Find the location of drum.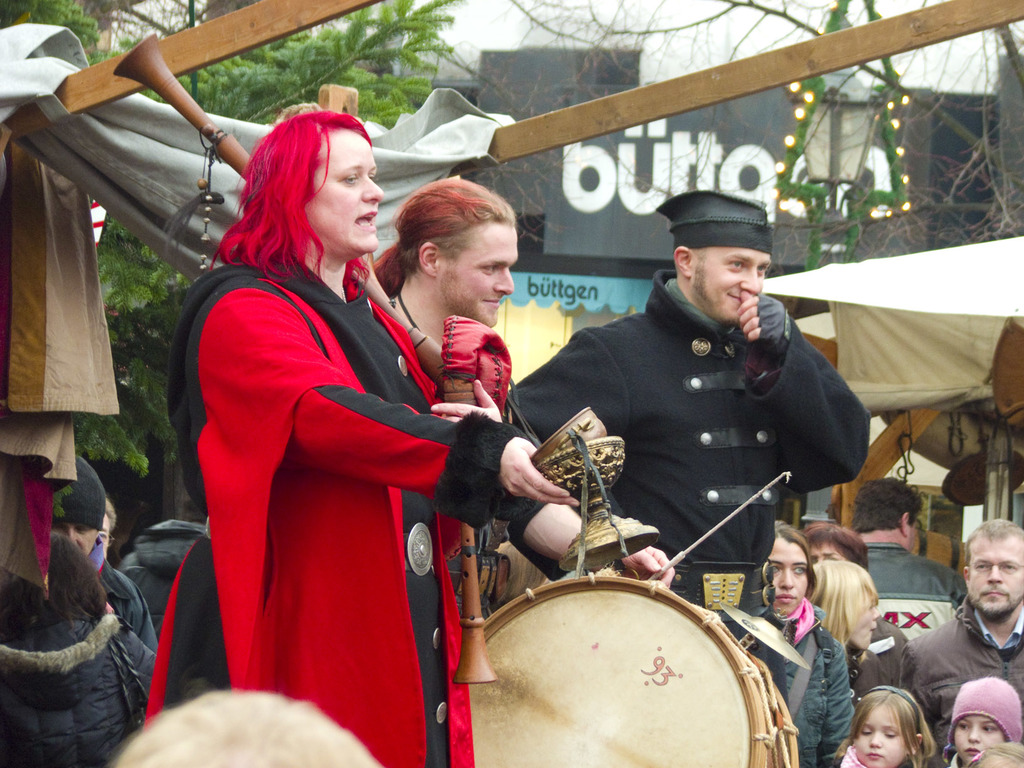
Location: (467, 565, 796, 767).
